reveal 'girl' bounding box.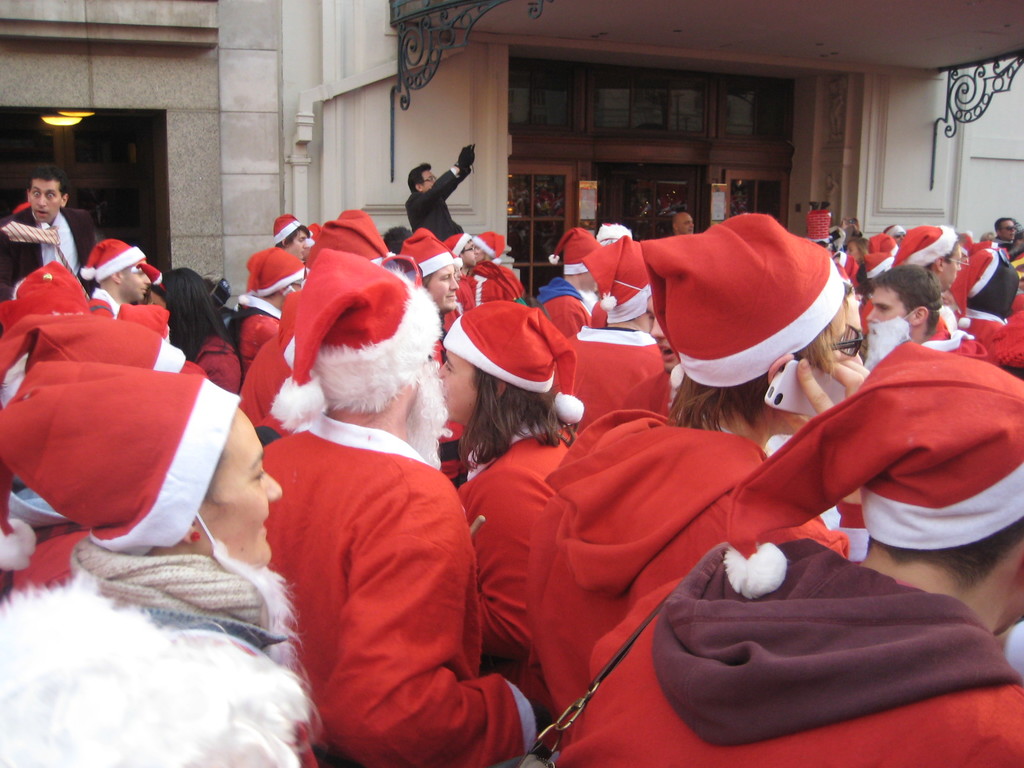
Revealed: (x1=438, y1=297, x2=588, y2=683).
